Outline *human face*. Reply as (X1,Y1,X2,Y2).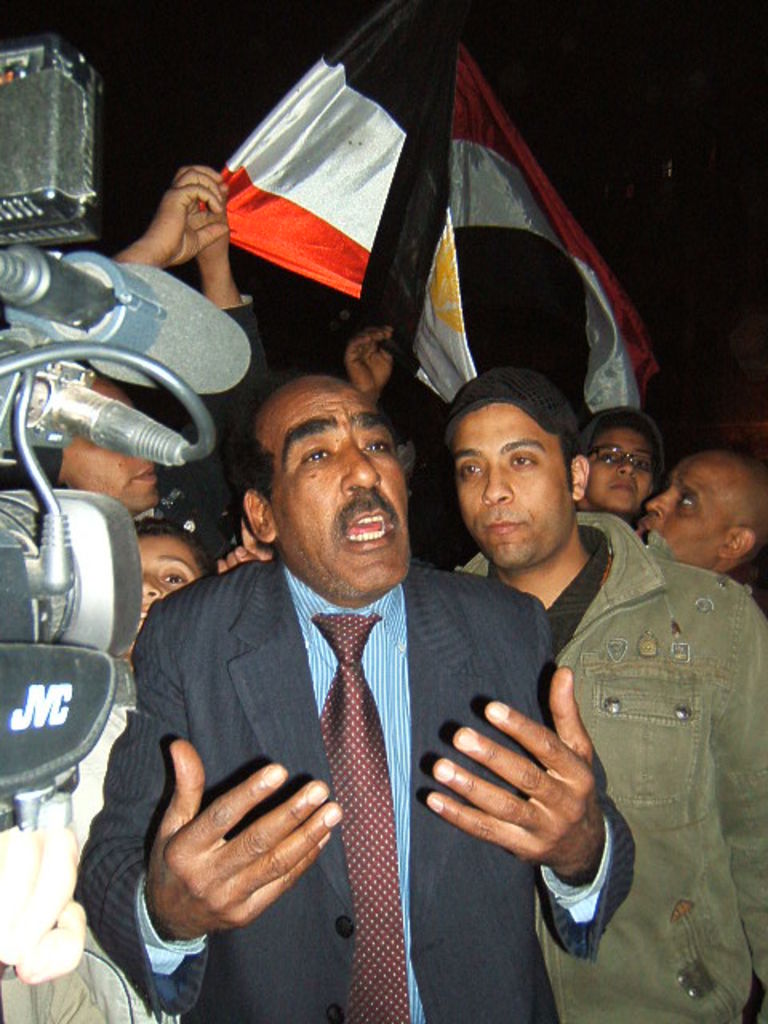
(626,438,766,566).
